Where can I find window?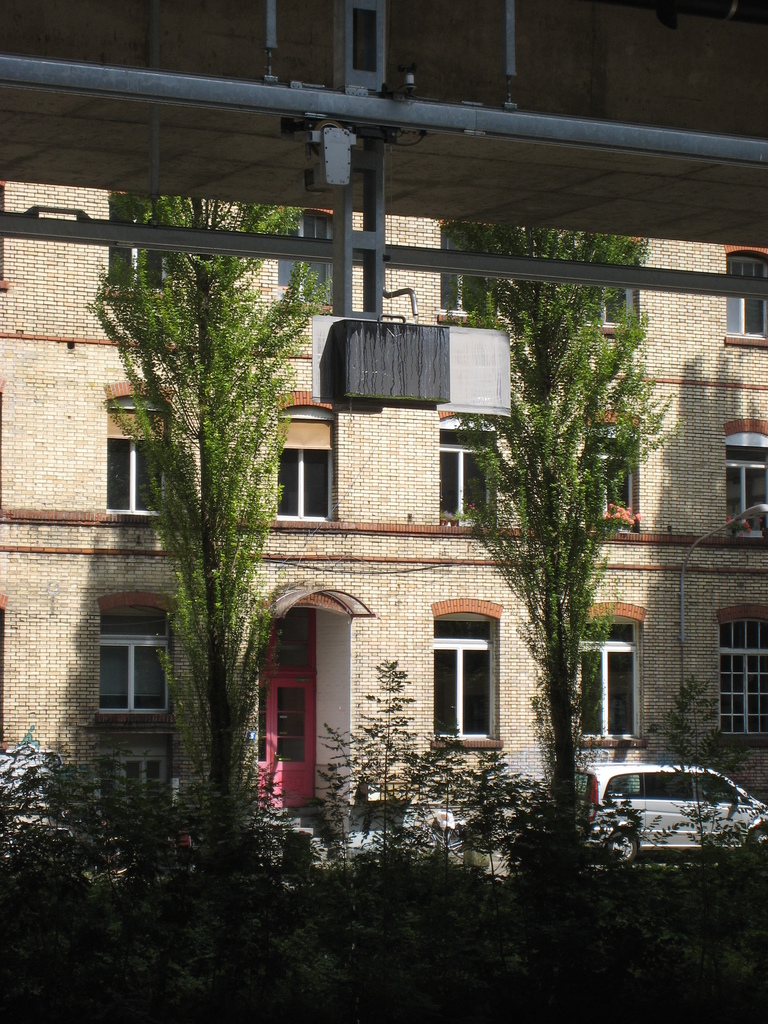
You can find it at pyautogui.locateOnScreen(345, 0, 387, 95).
